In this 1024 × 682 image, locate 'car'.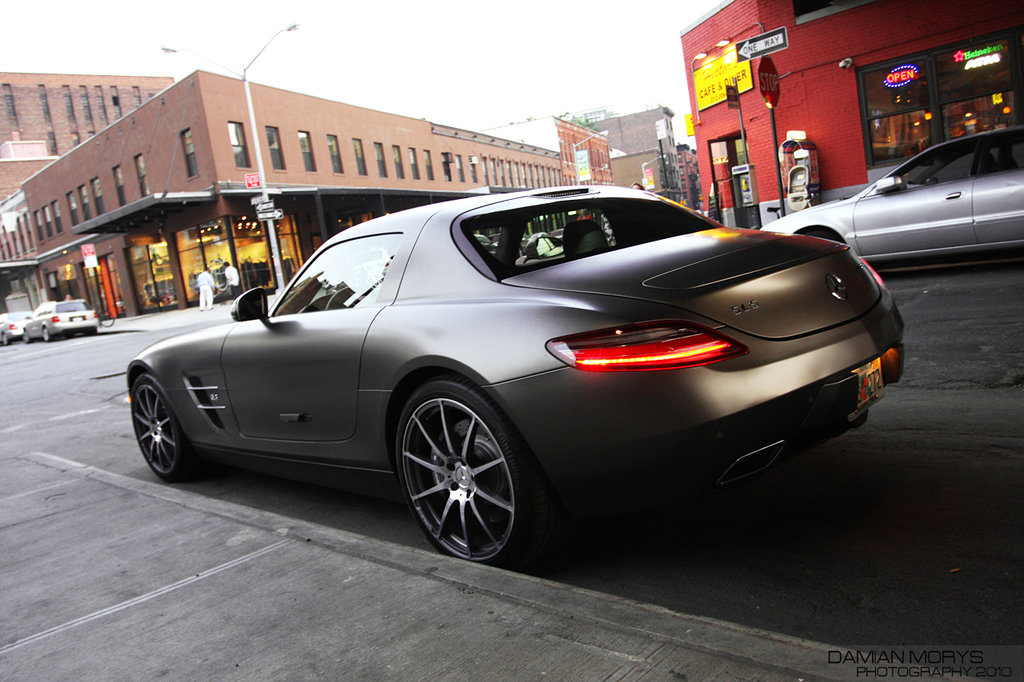
Bounding box: 27,311,102,340.
